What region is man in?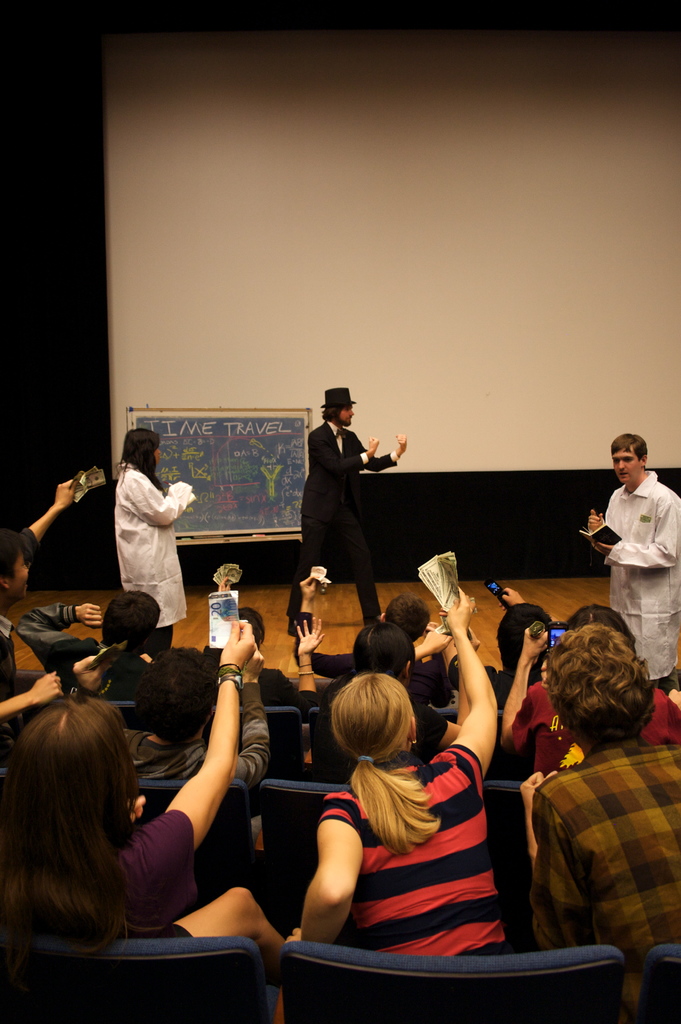
68, 646, 261, 783.
